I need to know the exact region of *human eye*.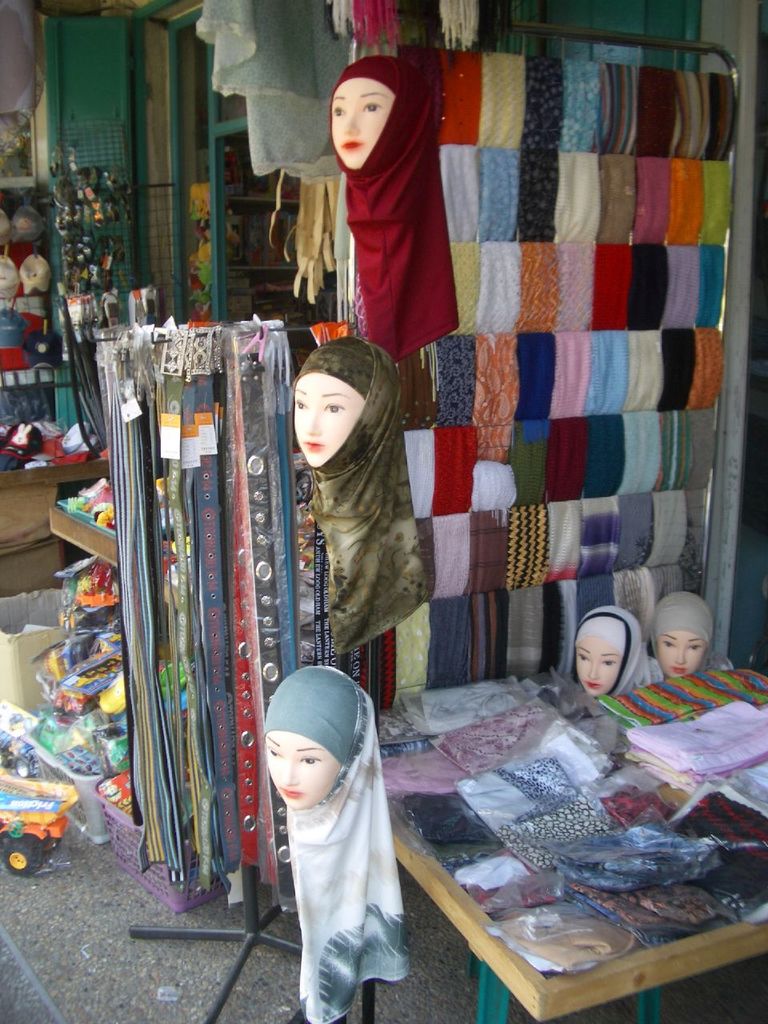
Region: (left=293, top=394, right=310, bottom=412).
